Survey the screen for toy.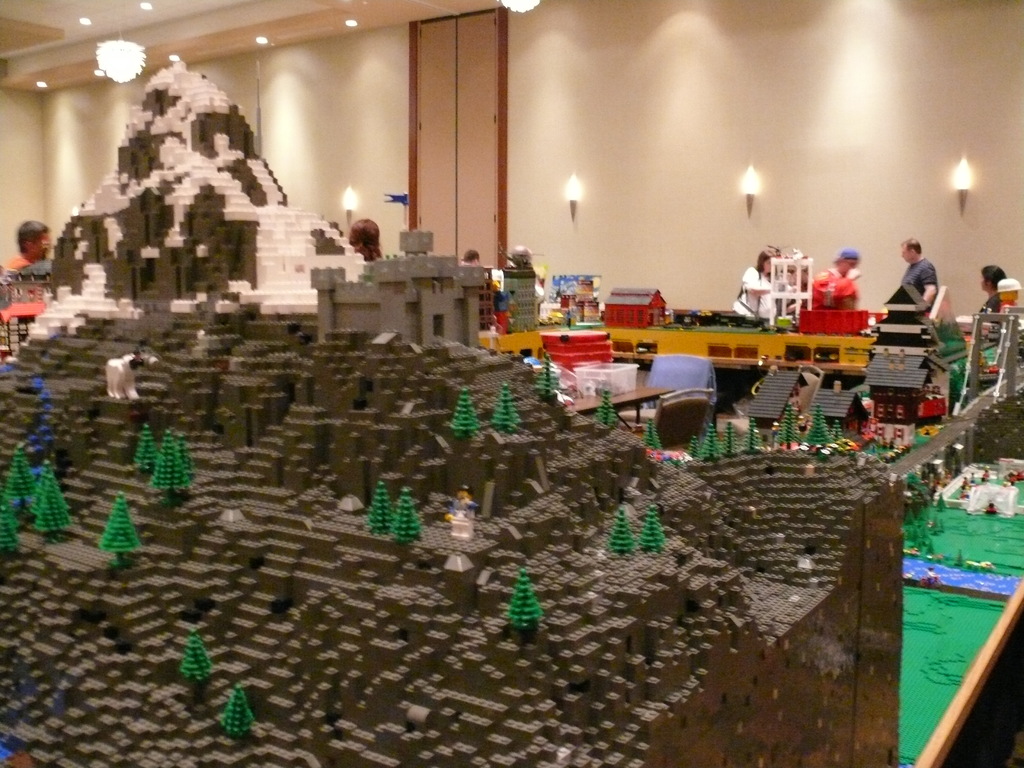
Survey found: select_region(505, 240, 542, 337).
